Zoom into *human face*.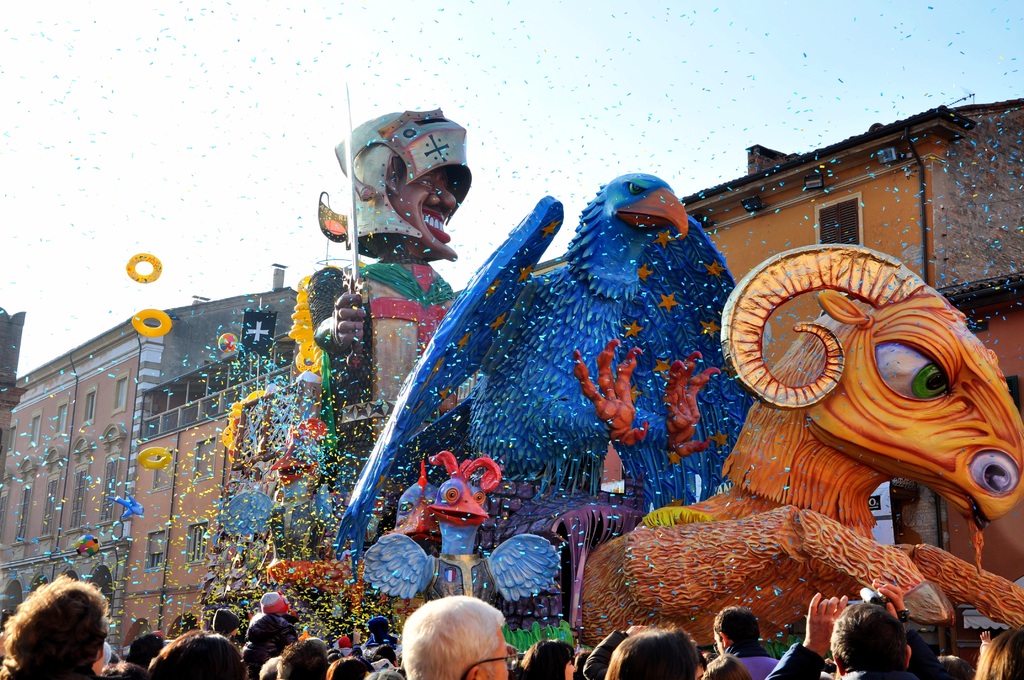
Zoom target: <region>326, 122, 485, 255</region>.
